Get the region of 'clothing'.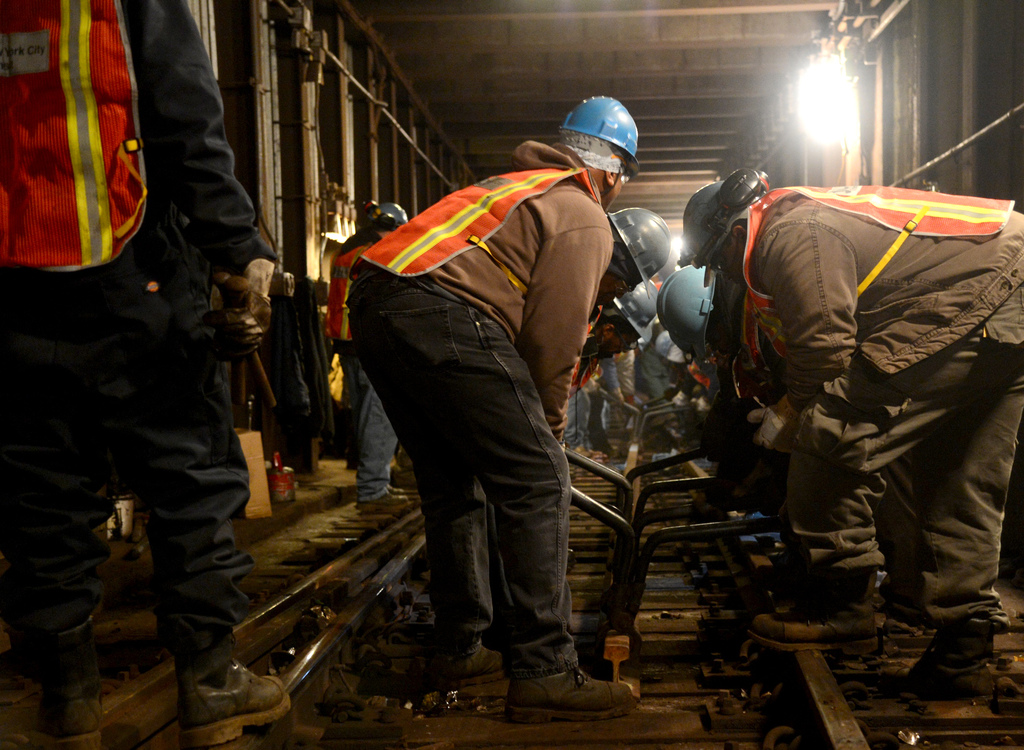
(333,92,648,712).
